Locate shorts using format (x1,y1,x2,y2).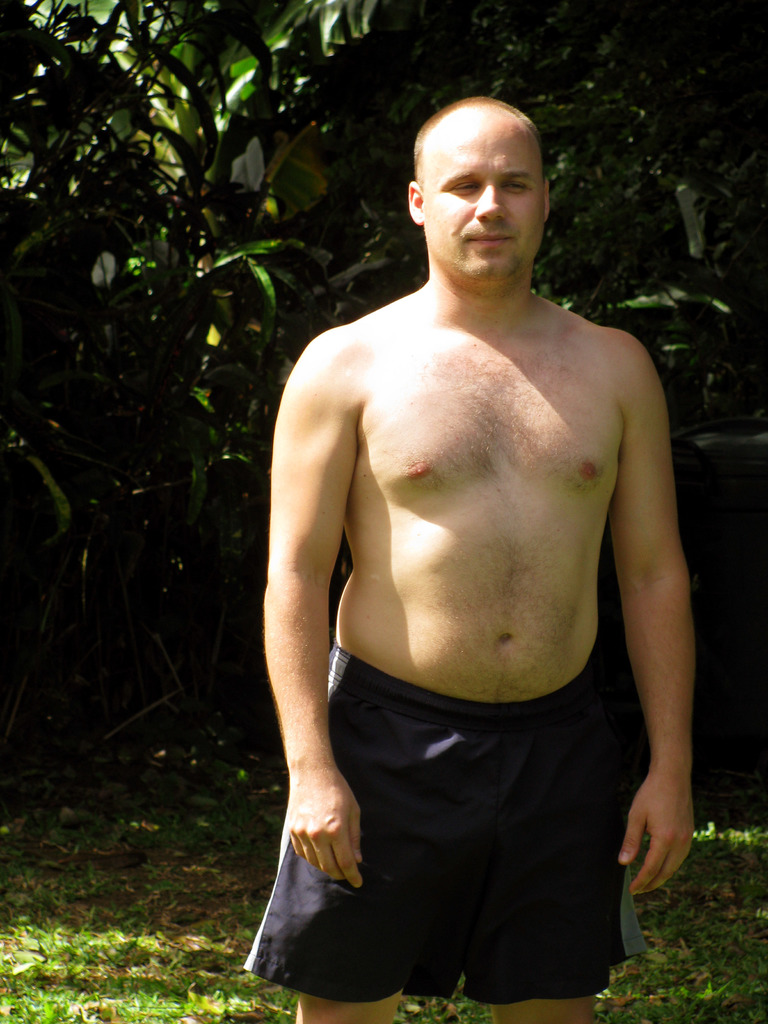
(284,671,652,994).
